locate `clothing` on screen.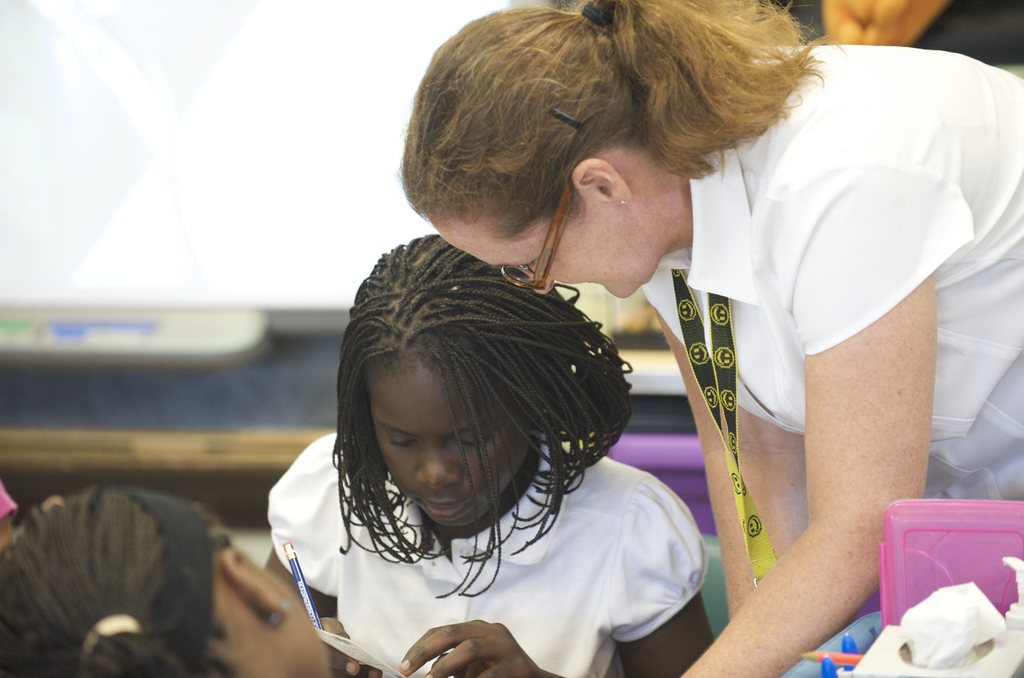
On screen at bbox(262, 422, 714, 677).
